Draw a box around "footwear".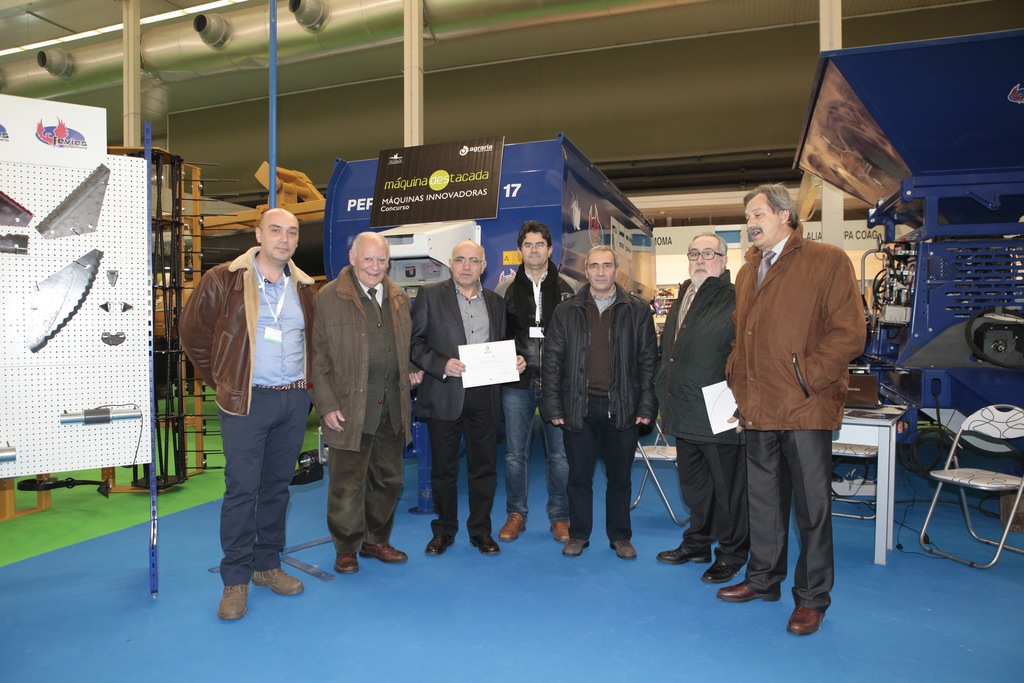
[left=792, top=598, right=828, bottom=634].
